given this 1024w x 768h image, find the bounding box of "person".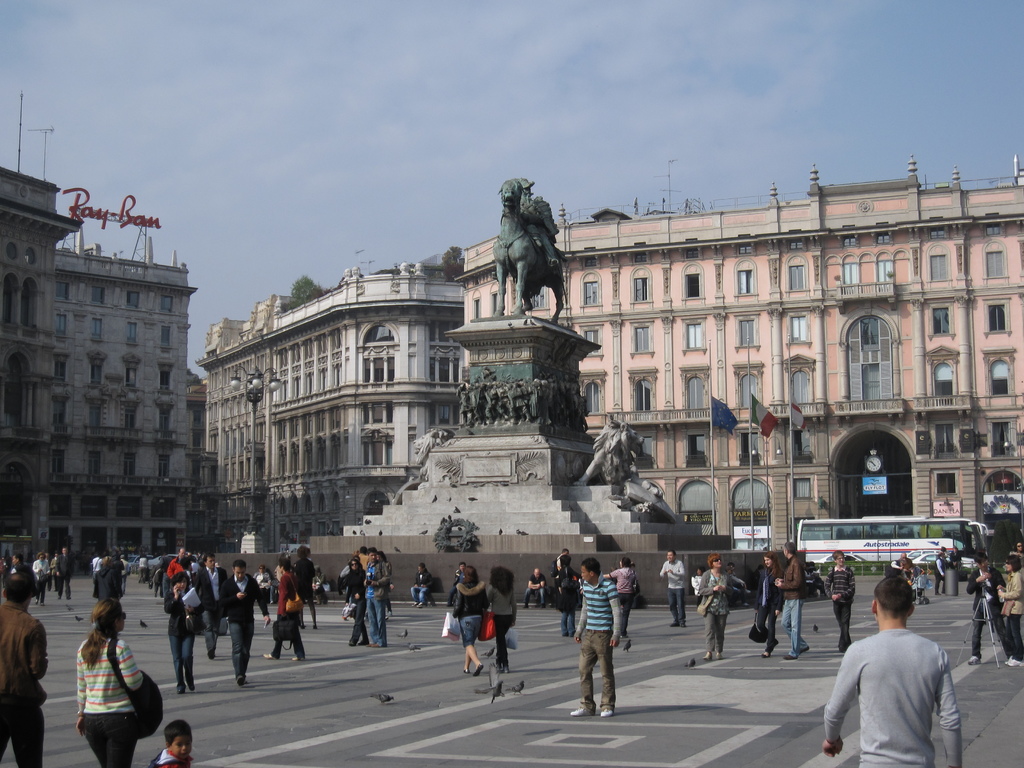
{"left": 135, "top": 552, "right": 149, "bottom": 584}.
